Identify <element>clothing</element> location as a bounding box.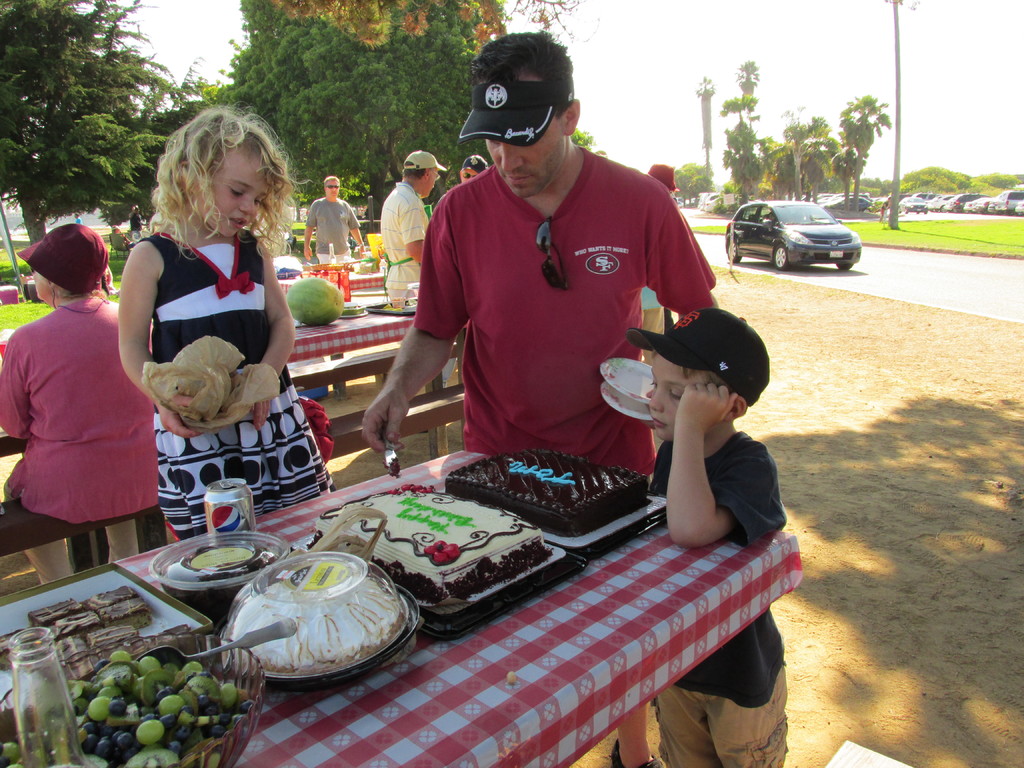
(303, 196, 365, 266).
